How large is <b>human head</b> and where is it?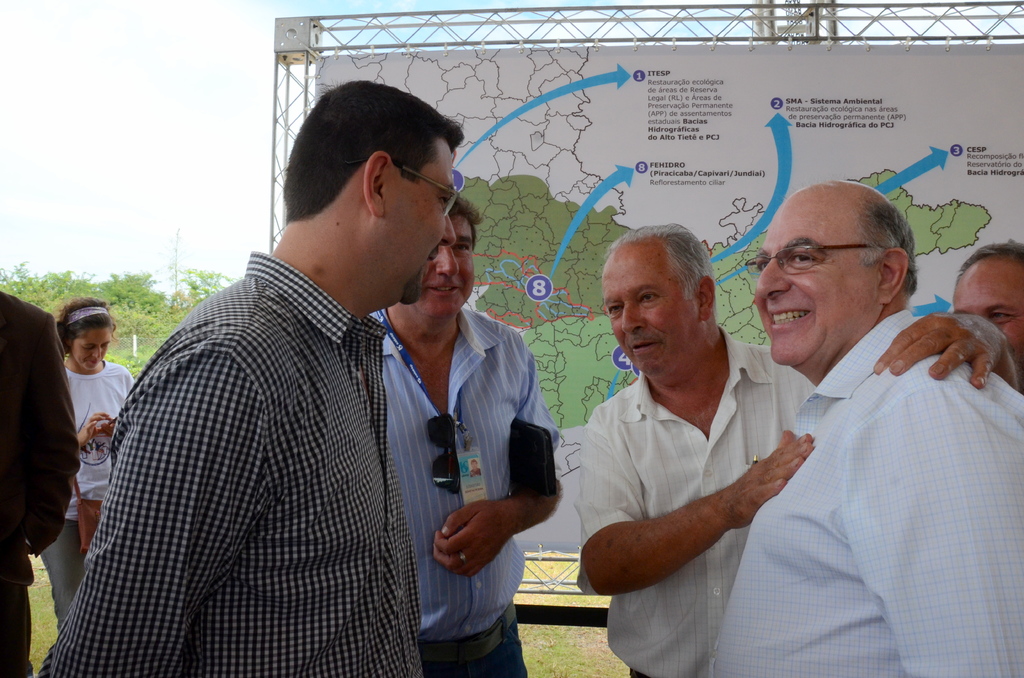
Bounding box: pyautogui.locateOnScreen(287, 82, 454, 305).
